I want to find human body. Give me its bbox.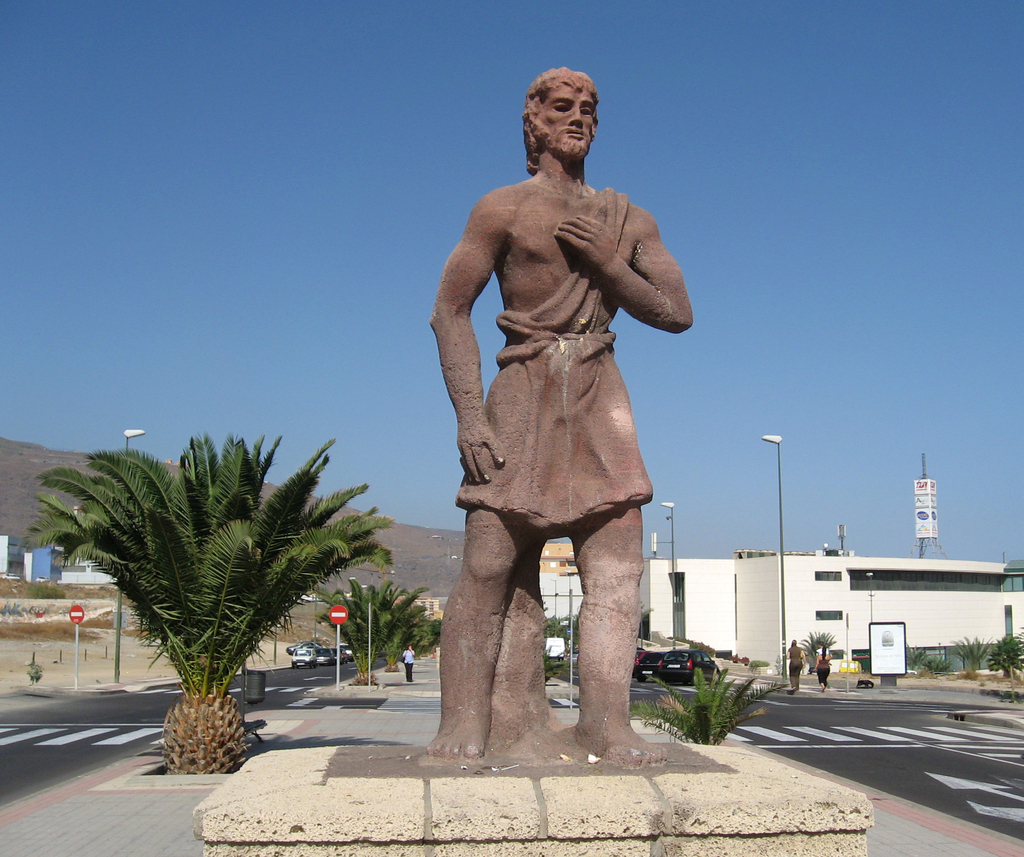
rect(815, 655, 834, 690).
